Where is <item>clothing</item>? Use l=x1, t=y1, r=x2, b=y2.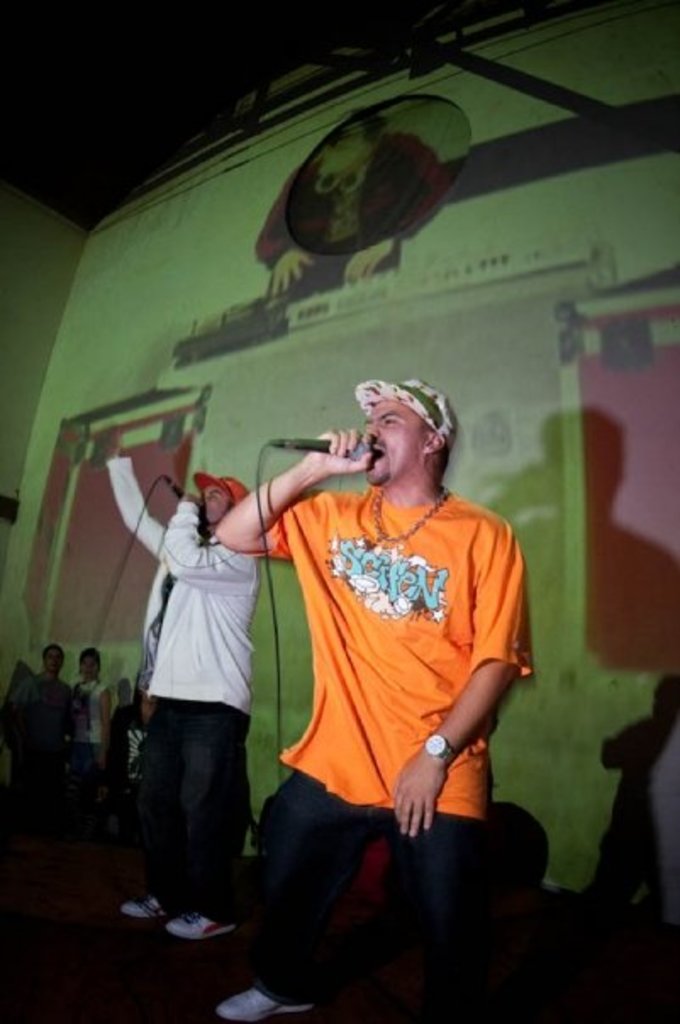
l=8, t=665, r=54, b=817.
